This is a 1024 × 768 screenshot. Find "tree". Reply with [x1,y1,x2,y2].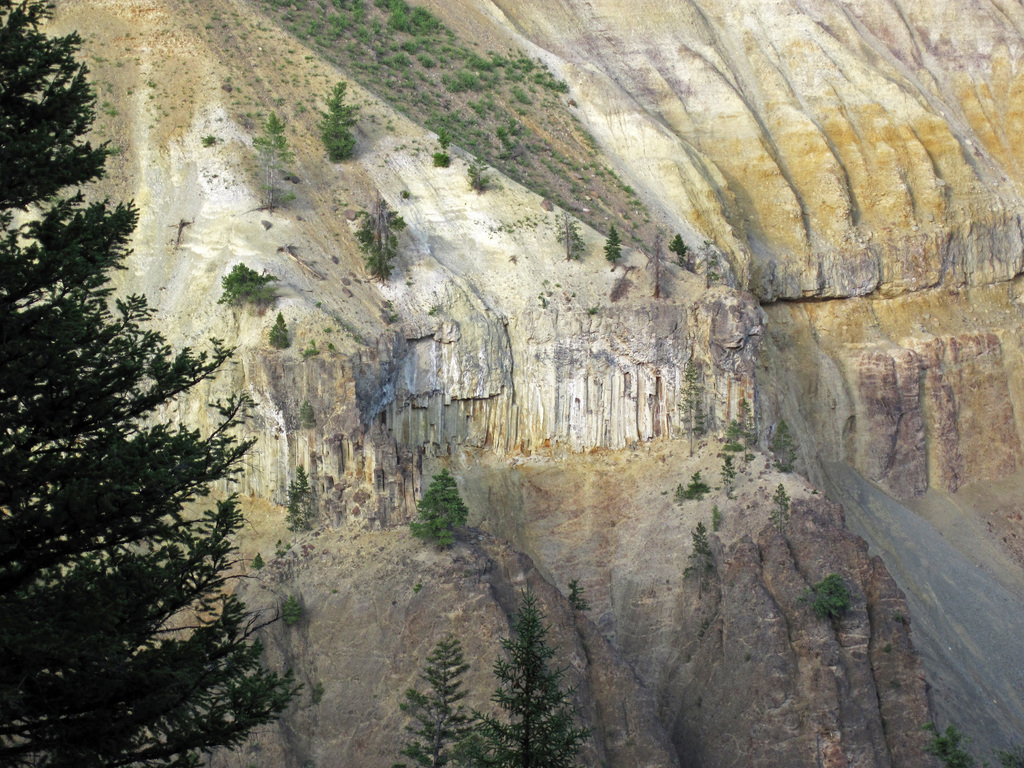
[697,239,718,291].
